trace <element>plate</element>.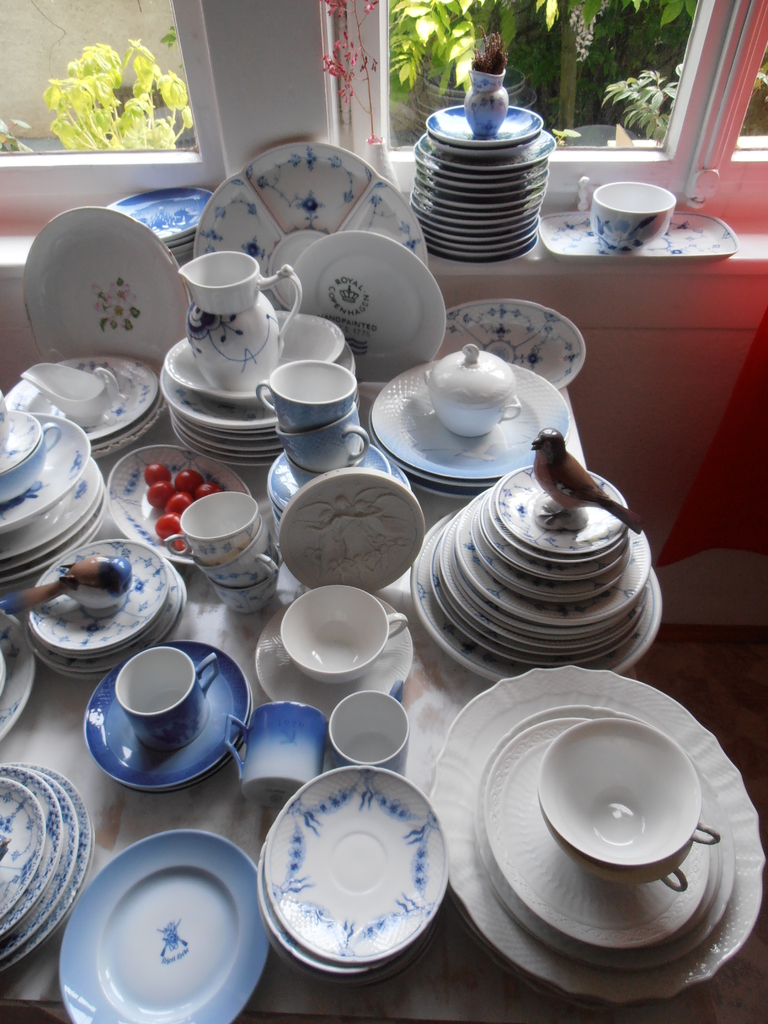
Traced to BBox(0, 769, 46, 918).
